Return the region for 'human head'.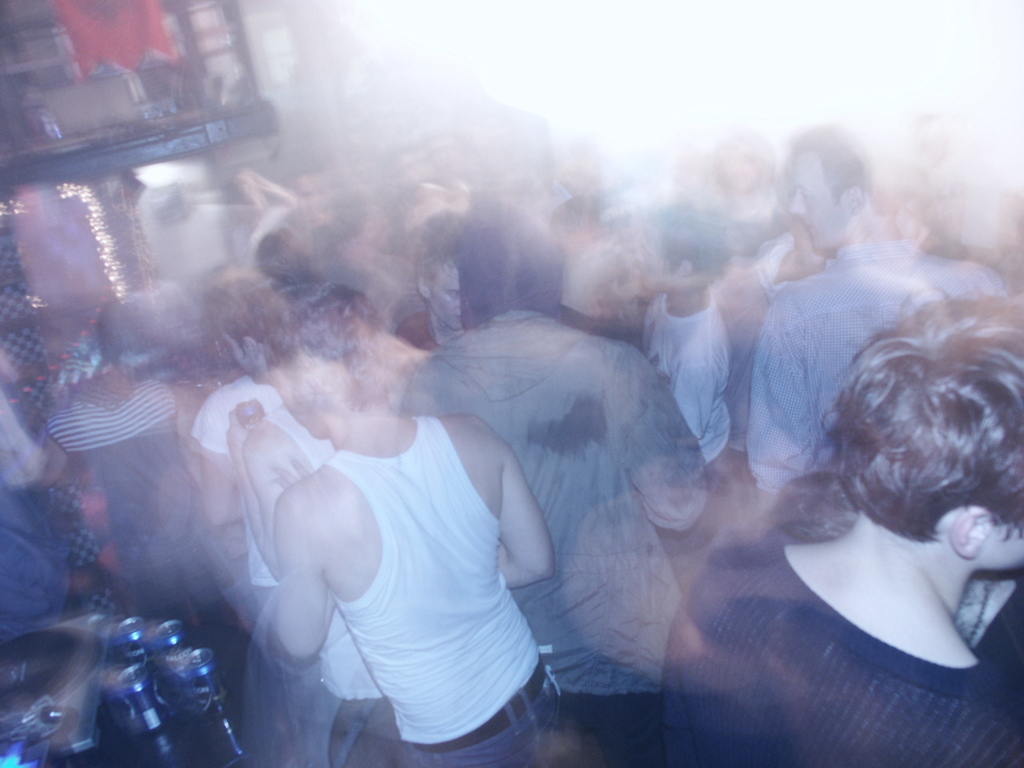
(left=419, top=207, right=462, bottom=330).
